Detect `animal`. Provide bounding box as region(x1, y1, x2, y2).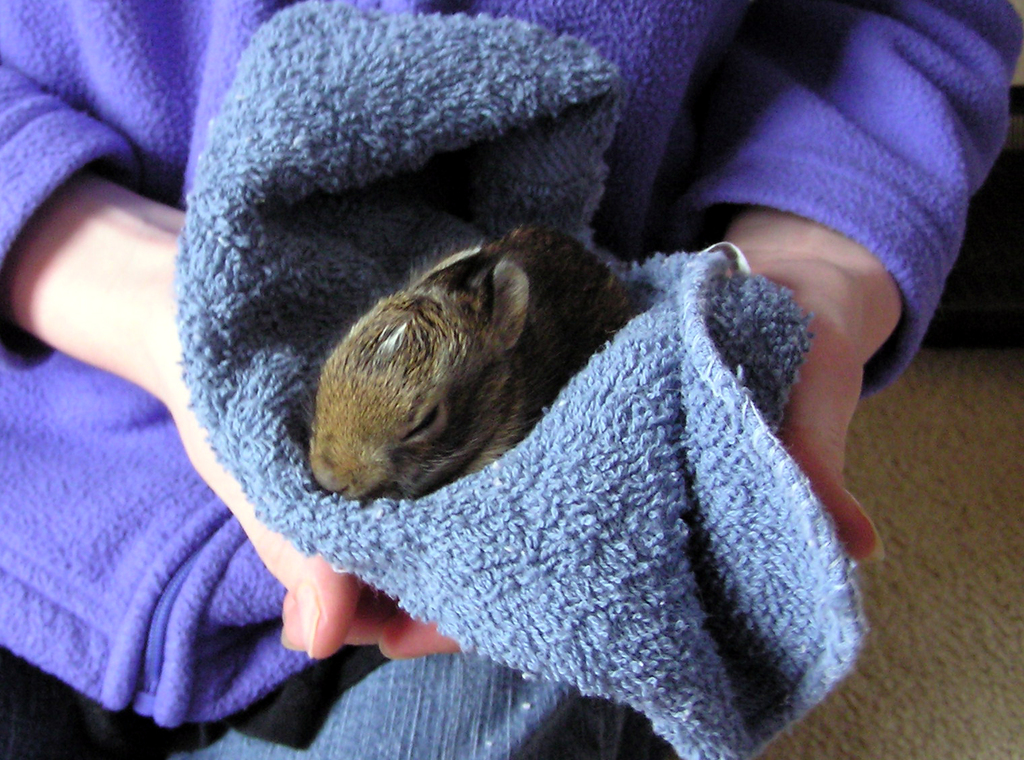
region(309, 225, 646, 490).
